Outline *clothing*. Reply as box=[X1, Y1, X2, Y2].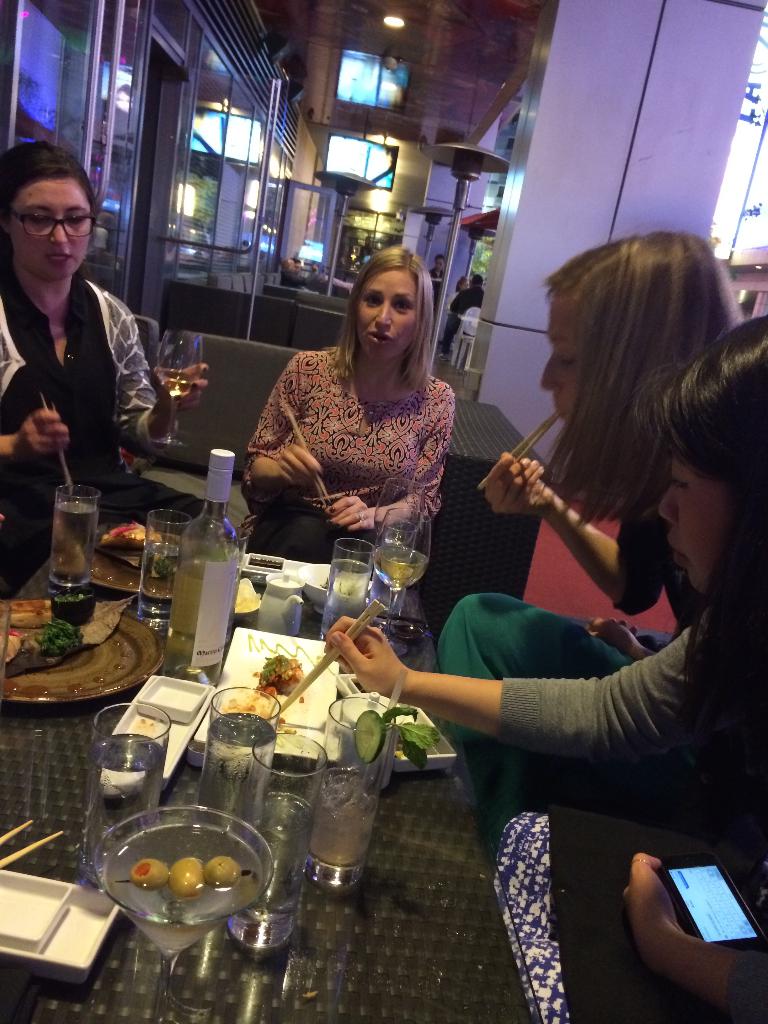
box=[440, 474, 722, 788].
